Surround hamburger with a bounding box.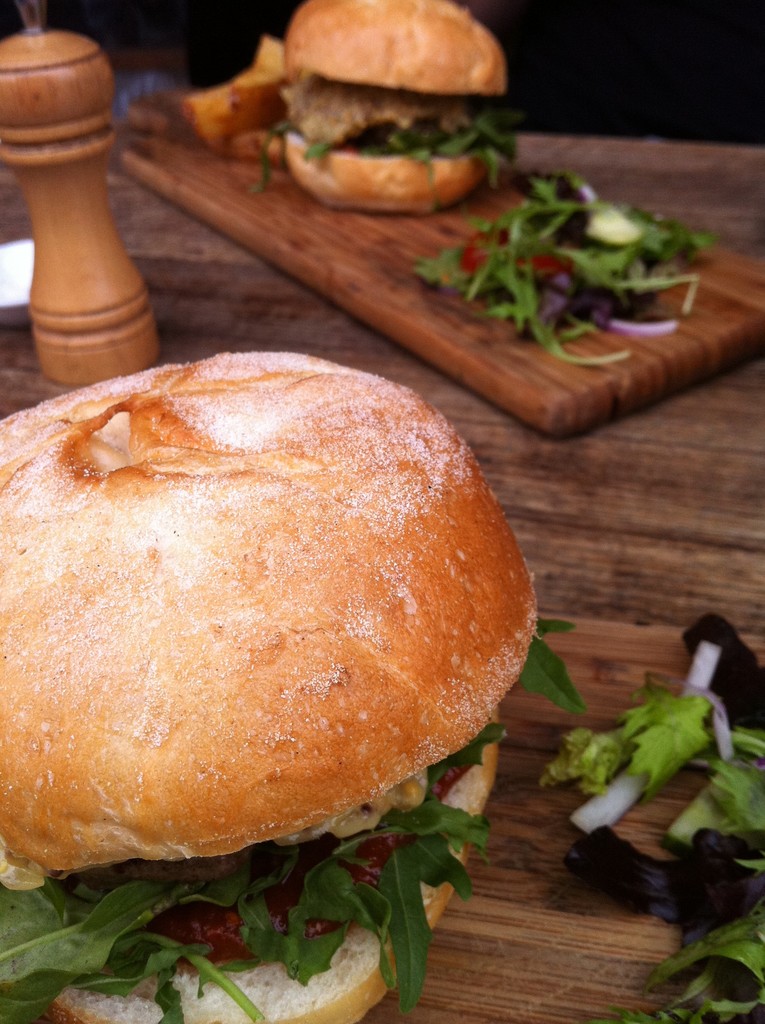
(0, 354, 581, 1023).
